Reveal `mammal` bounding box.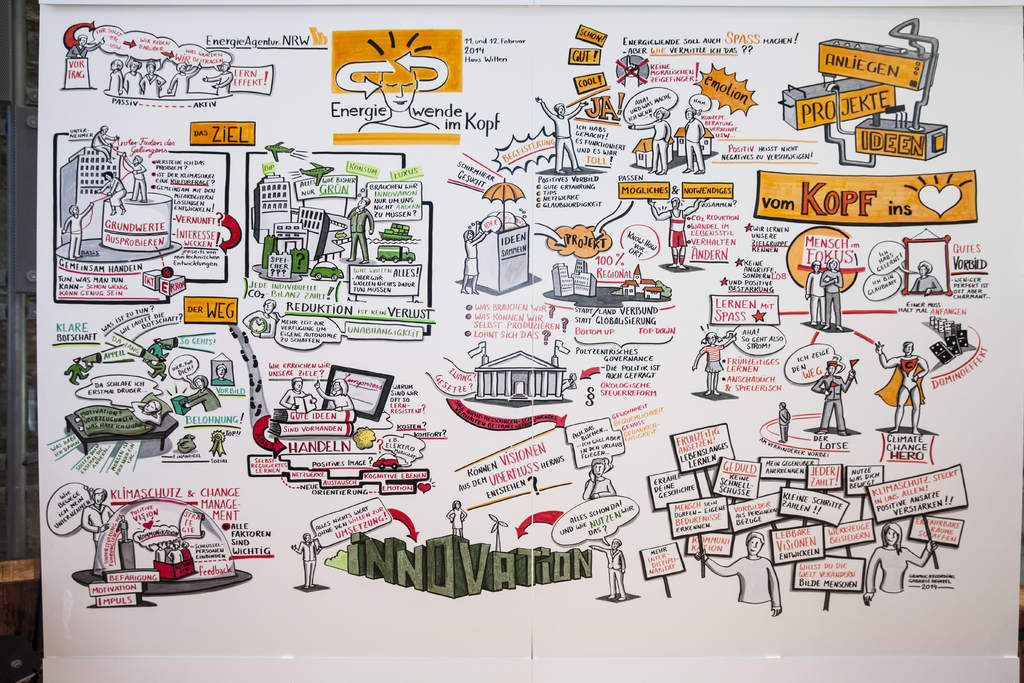
Revealed: (459, 227, 492, 292).
